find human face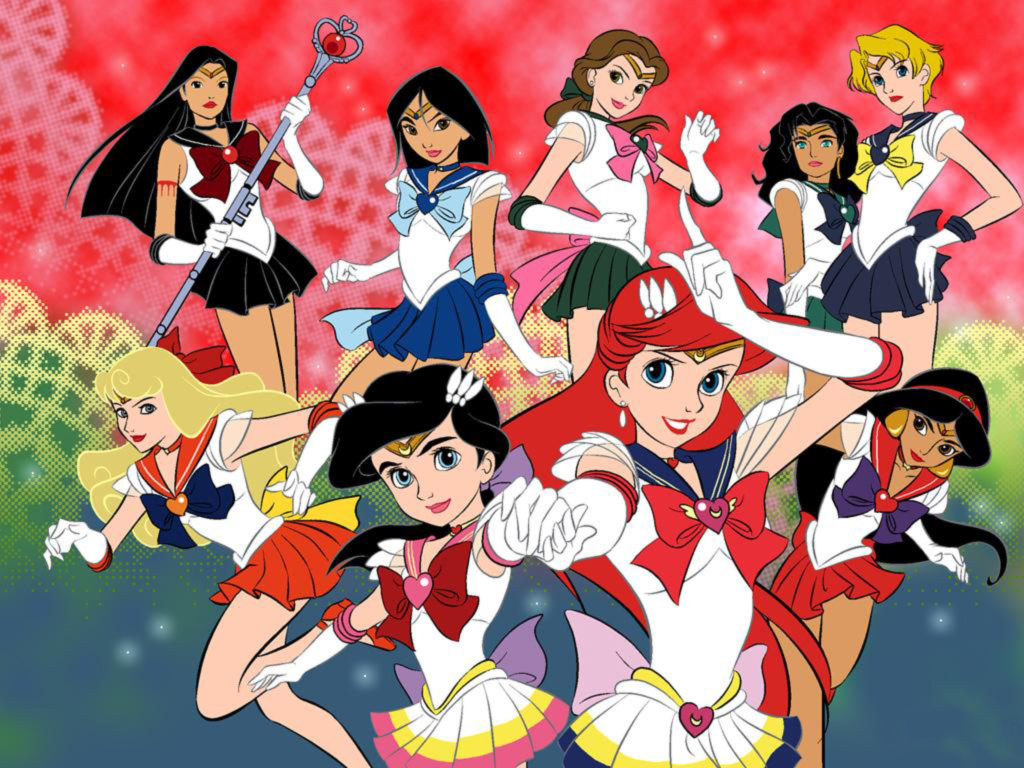
detection(864, 59, 922, 117)
